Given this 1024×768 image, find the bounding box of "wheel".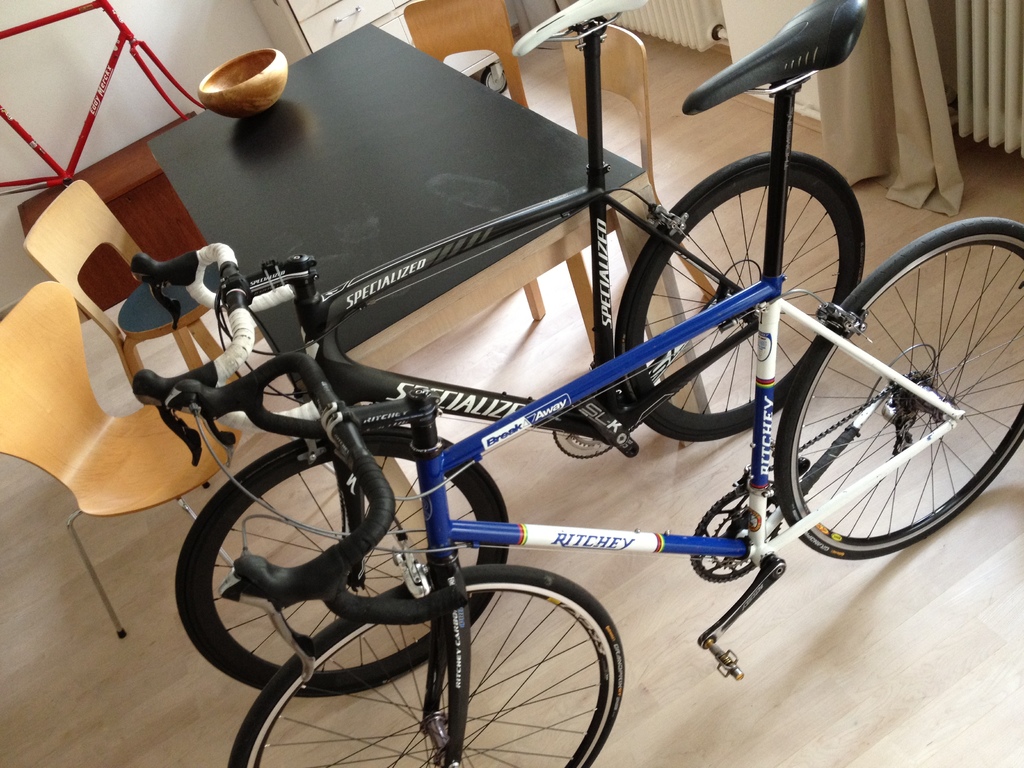
x1=611, y1=150, x2=876, y2=443.
